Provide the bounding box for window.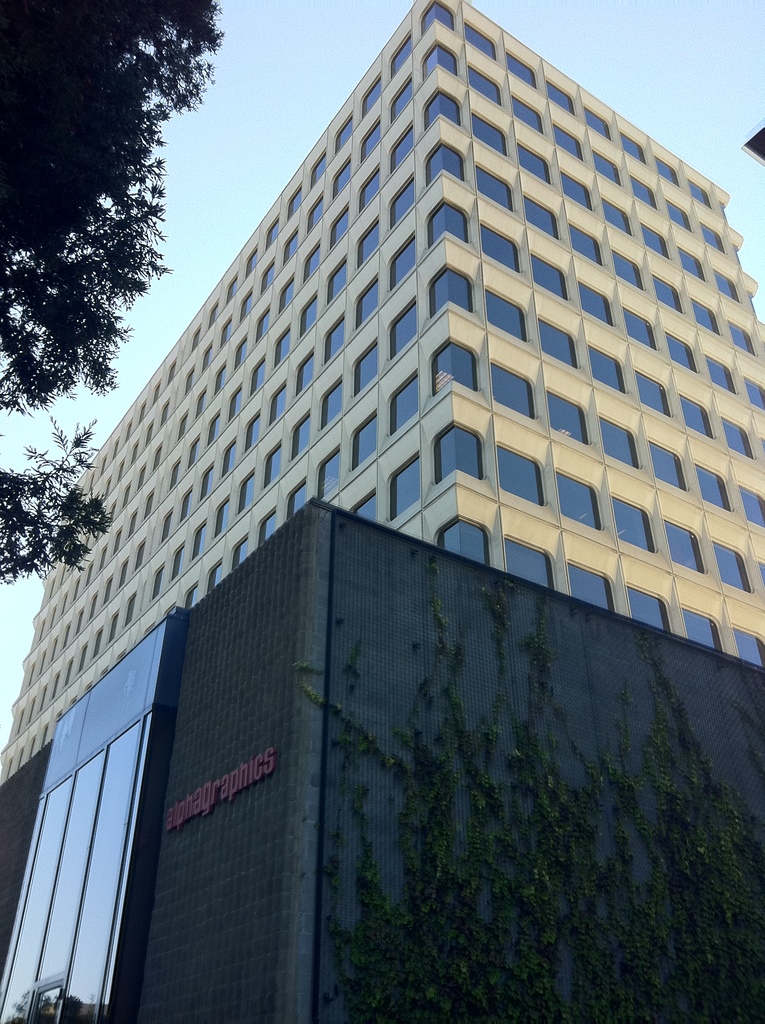
l=307, t=193, r=326, b=230.
